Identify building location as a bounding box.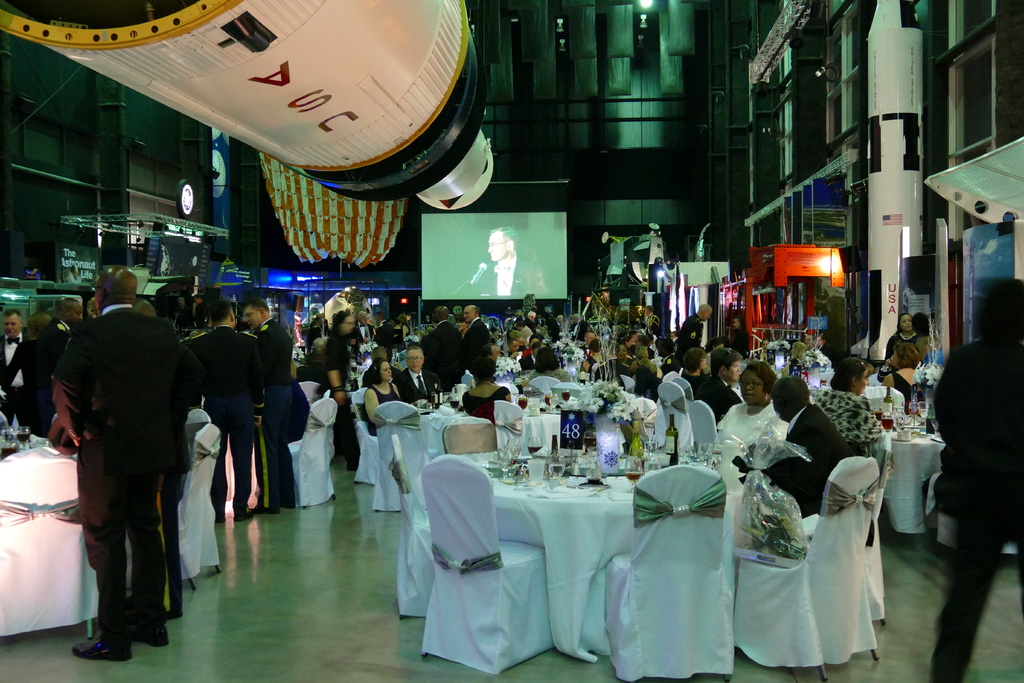
pyautogui.locateOnScreen(0, 0, 1023, 682).
